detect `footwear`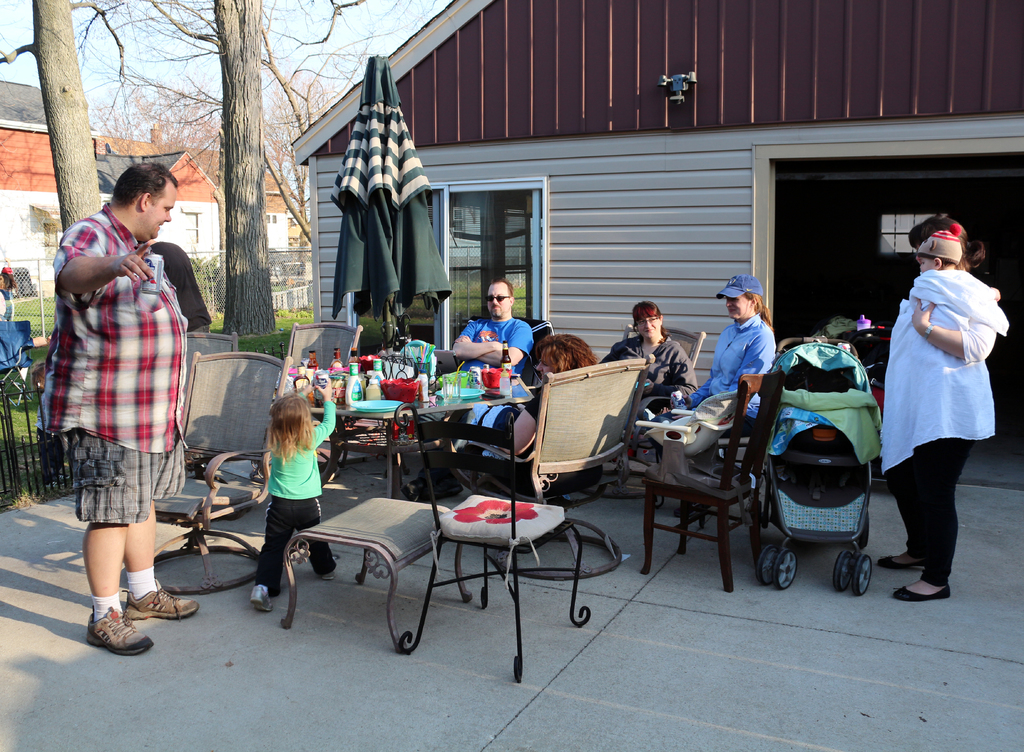
l=321, t=565, r=337, b=581
